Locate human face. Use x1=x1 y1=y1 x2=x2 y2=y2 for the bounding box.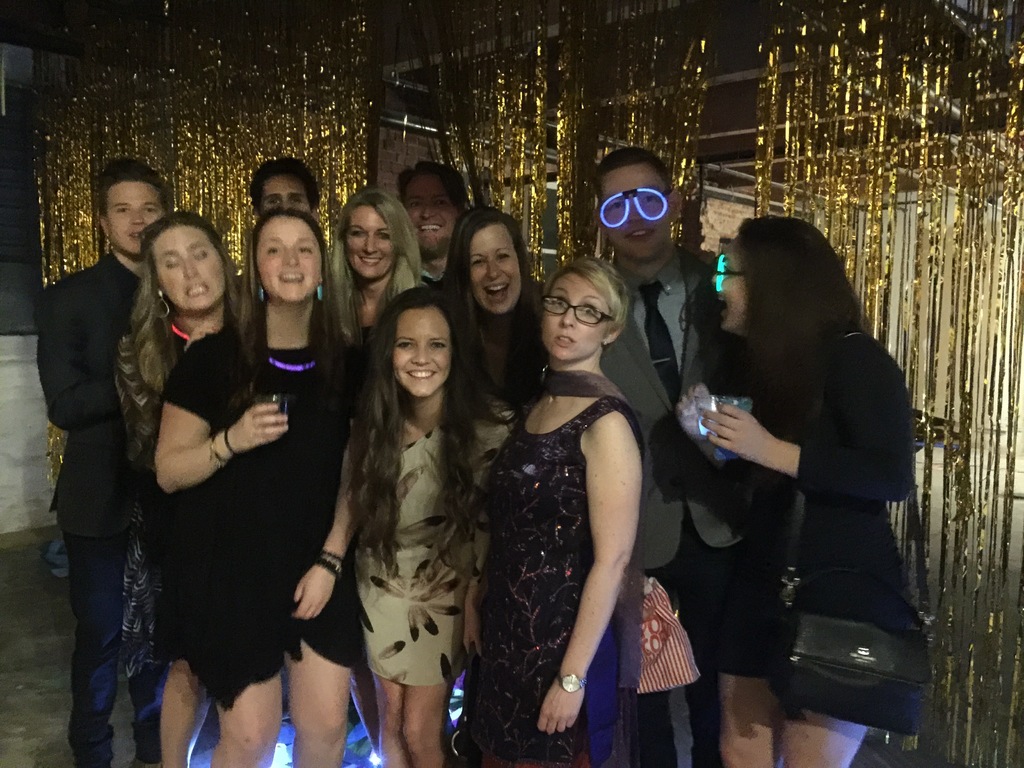
x1=596 y1=162 x2=663 y2=268.
